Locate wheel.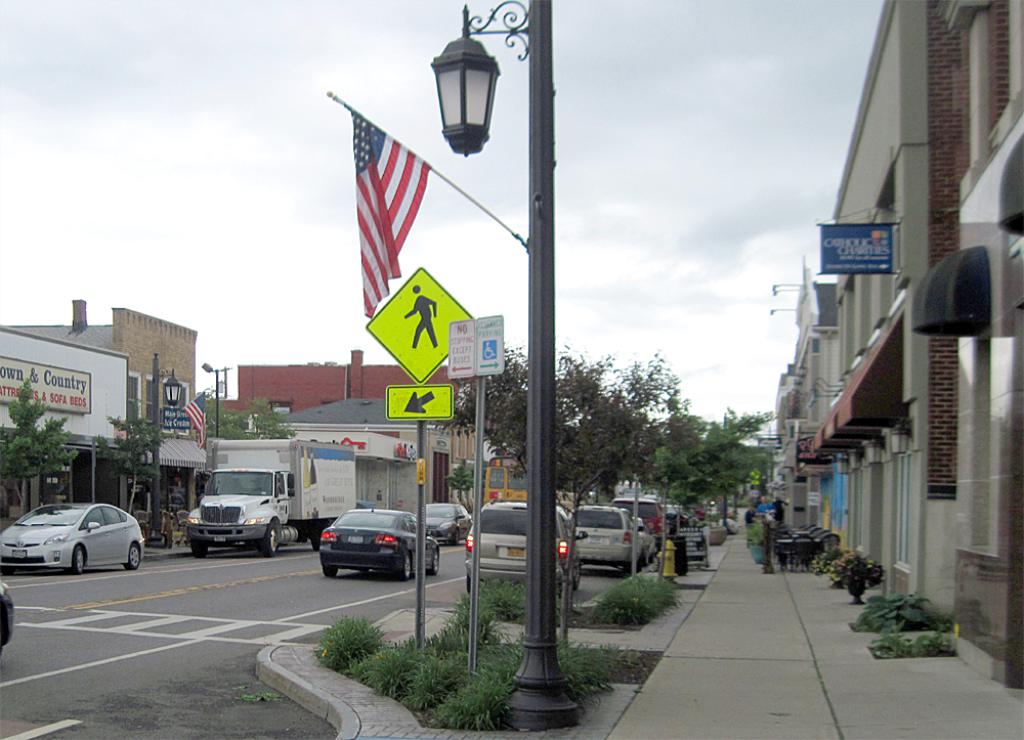
Bounding box: select_region(261, 525, 282, 556).
